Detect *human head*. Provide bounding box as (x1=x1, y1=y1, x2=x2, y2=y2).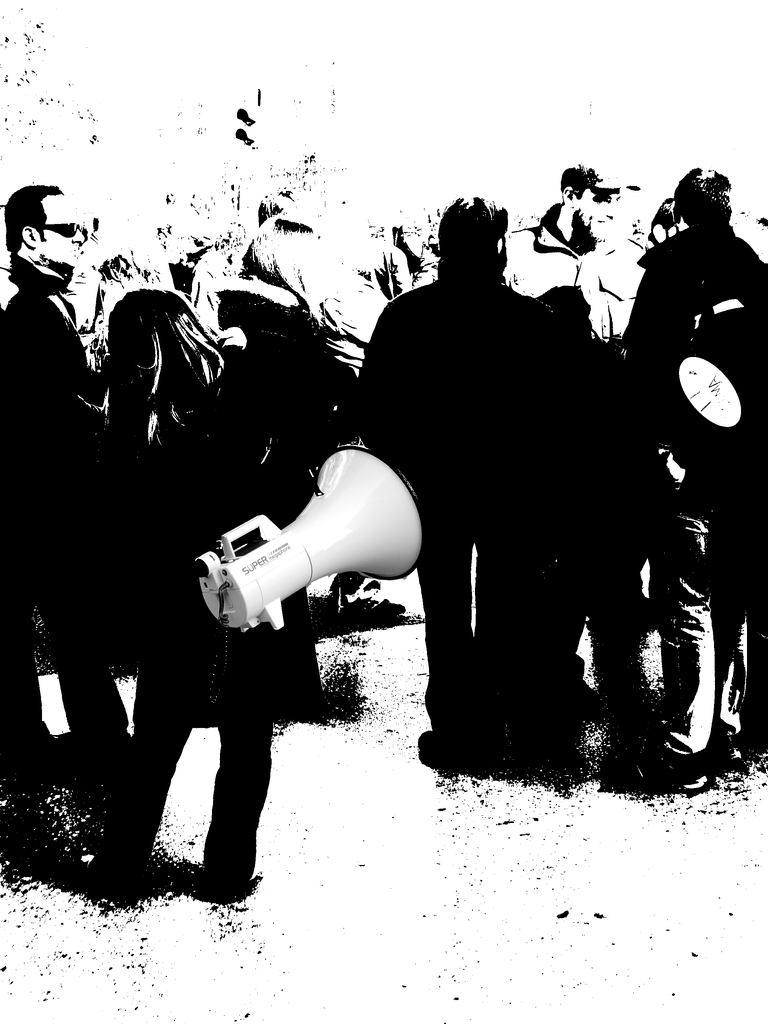
(x1=675, y1=166, x2=730, y2=234).
